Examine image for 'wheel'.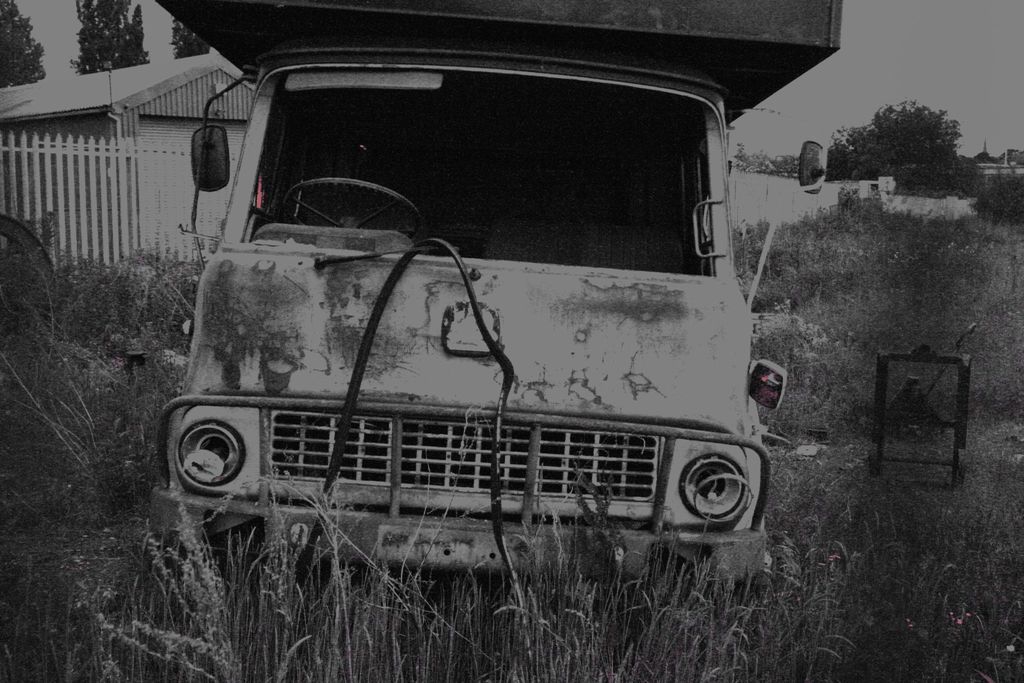
Examination result: BBox(276, 175, 428, 238).
